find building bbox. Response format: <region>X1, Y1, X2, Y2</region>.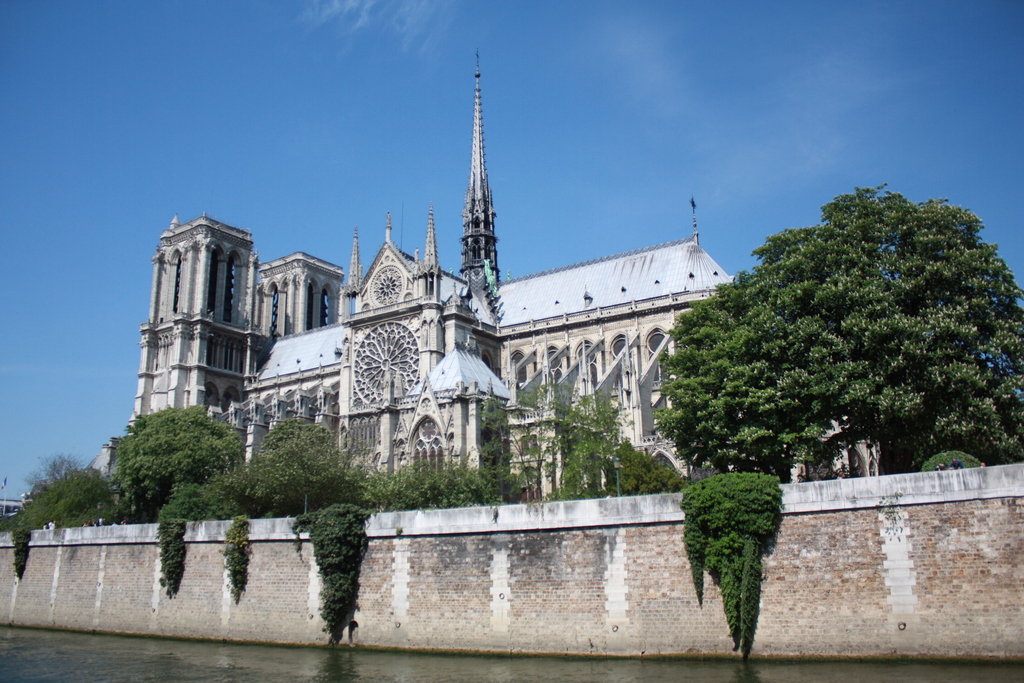
<region>84, 47, 879, 504</region>.
